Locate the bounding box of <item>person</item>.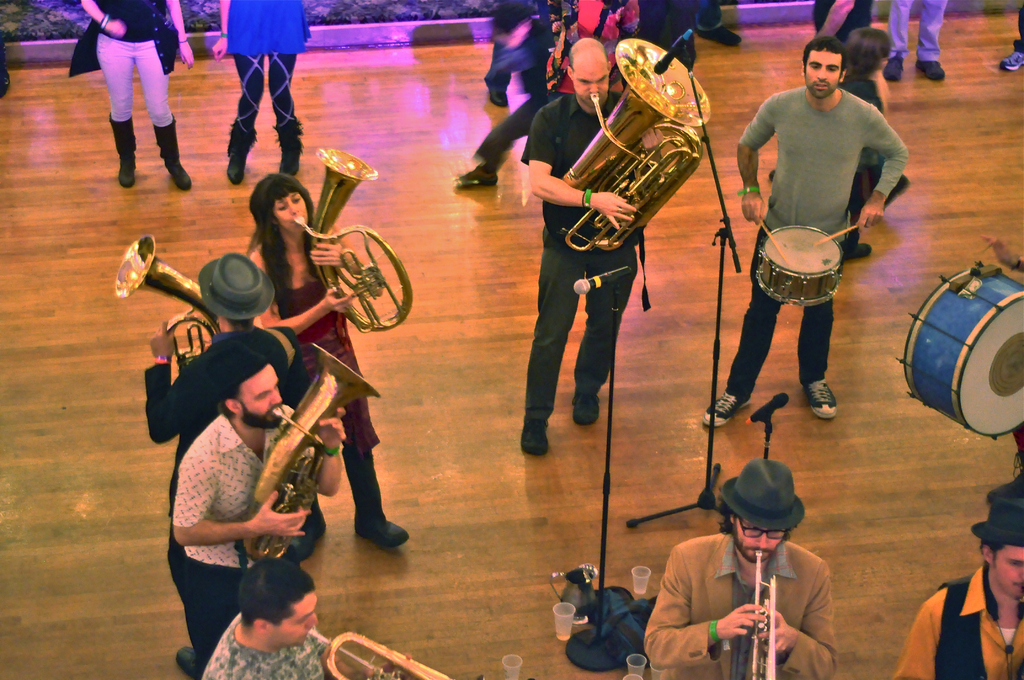
Bounding box: [844,24,908,257].
